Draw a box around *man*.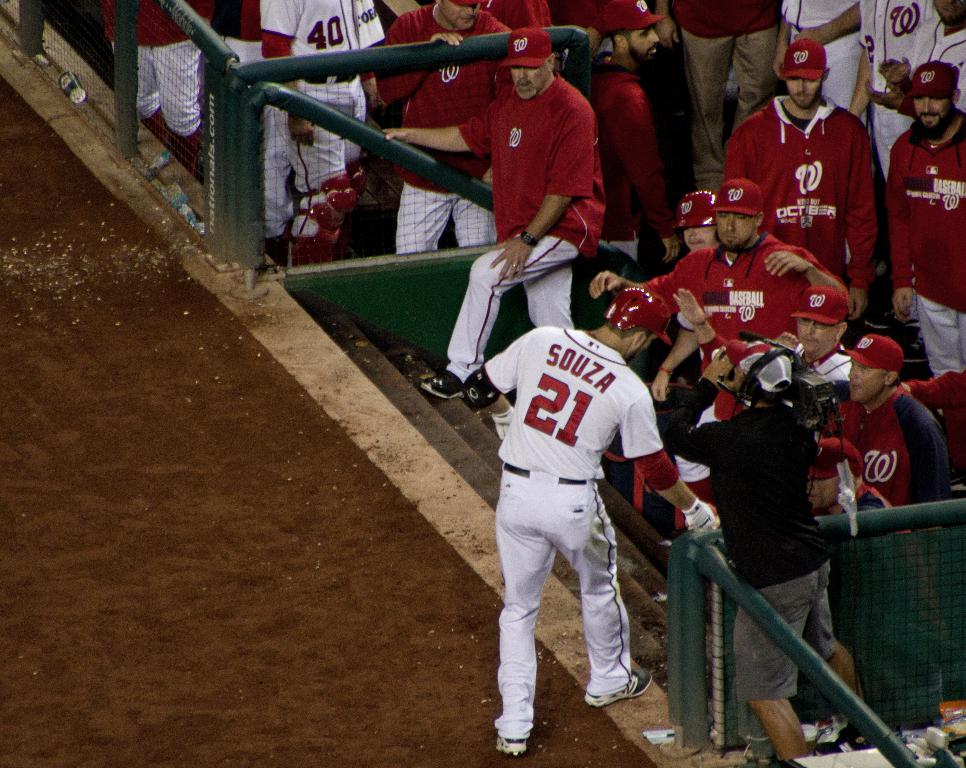
bbox(660, 277, 860, 383).
